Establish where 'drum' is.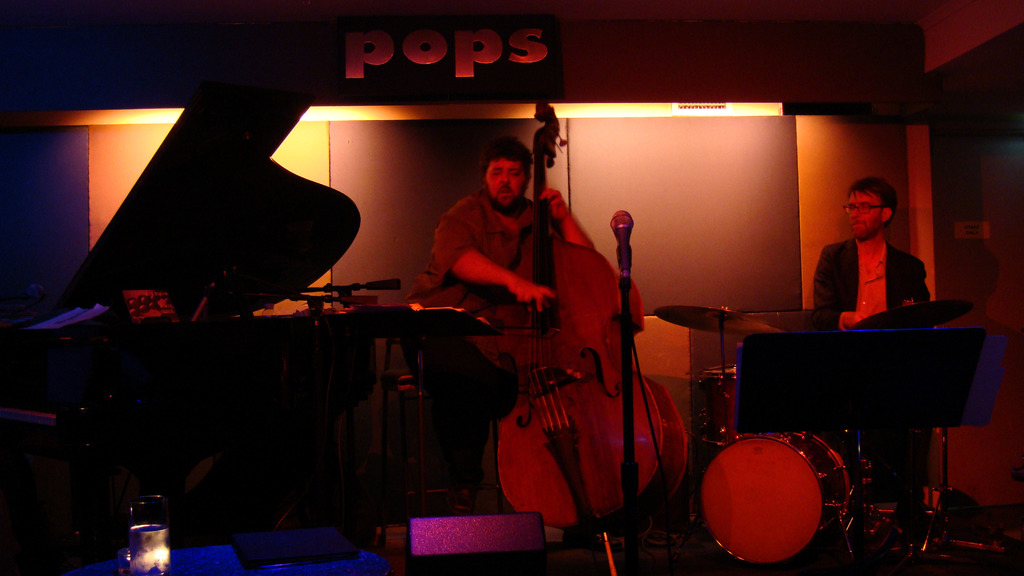
Established at [694, 365, 743, 443].
